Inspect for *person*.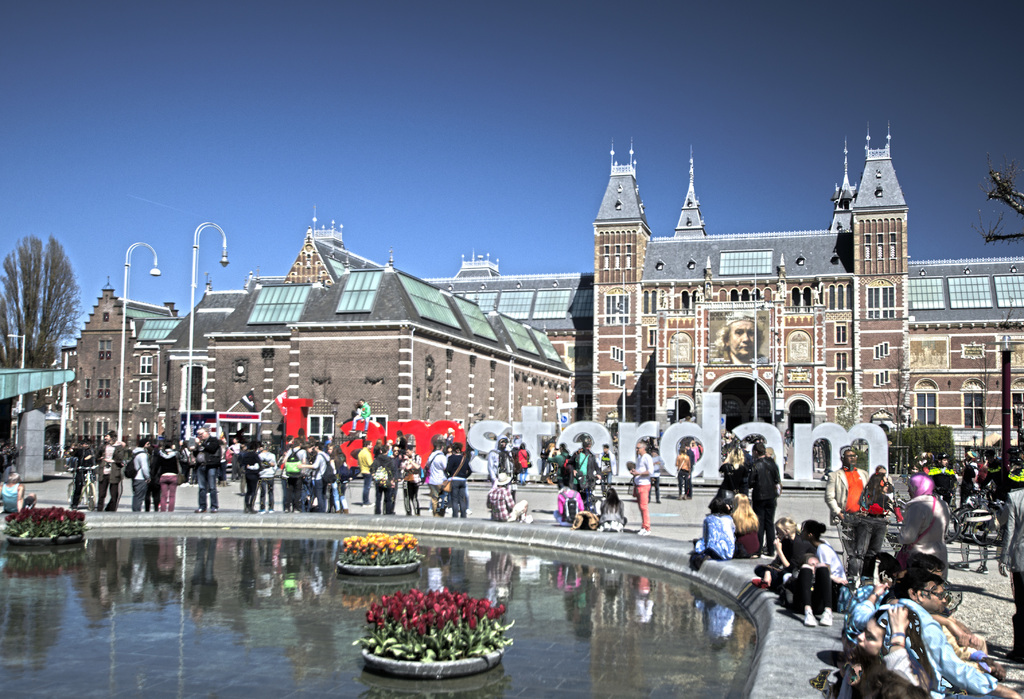
Inspection: locate(849, 604, 941, 698).
